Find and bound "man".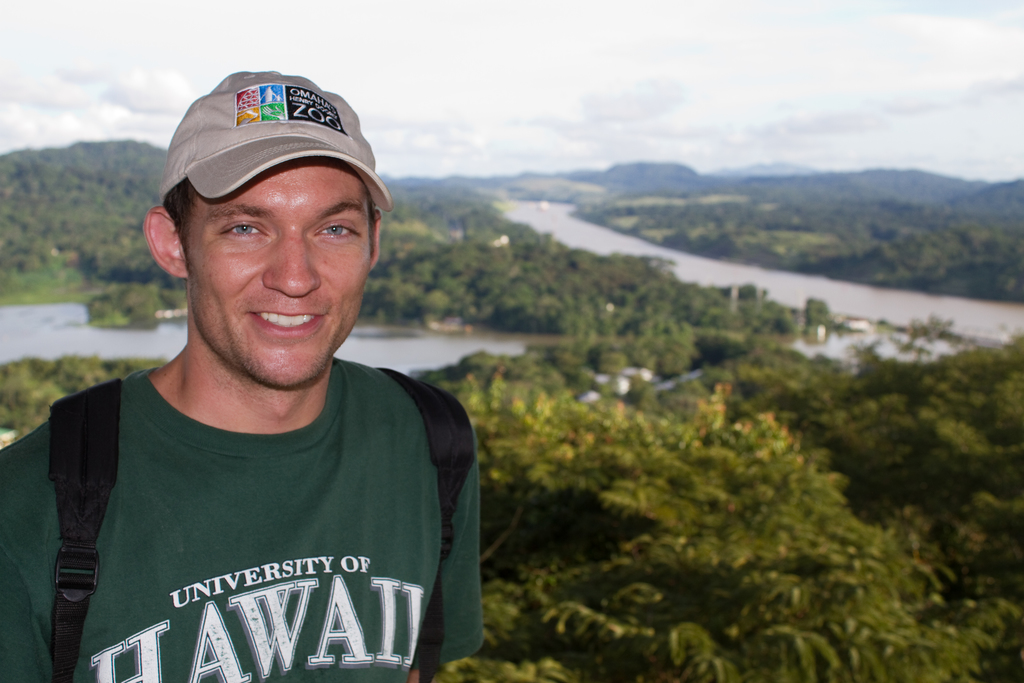
Bound: left=6, top=56, right=522, bottom=682.
